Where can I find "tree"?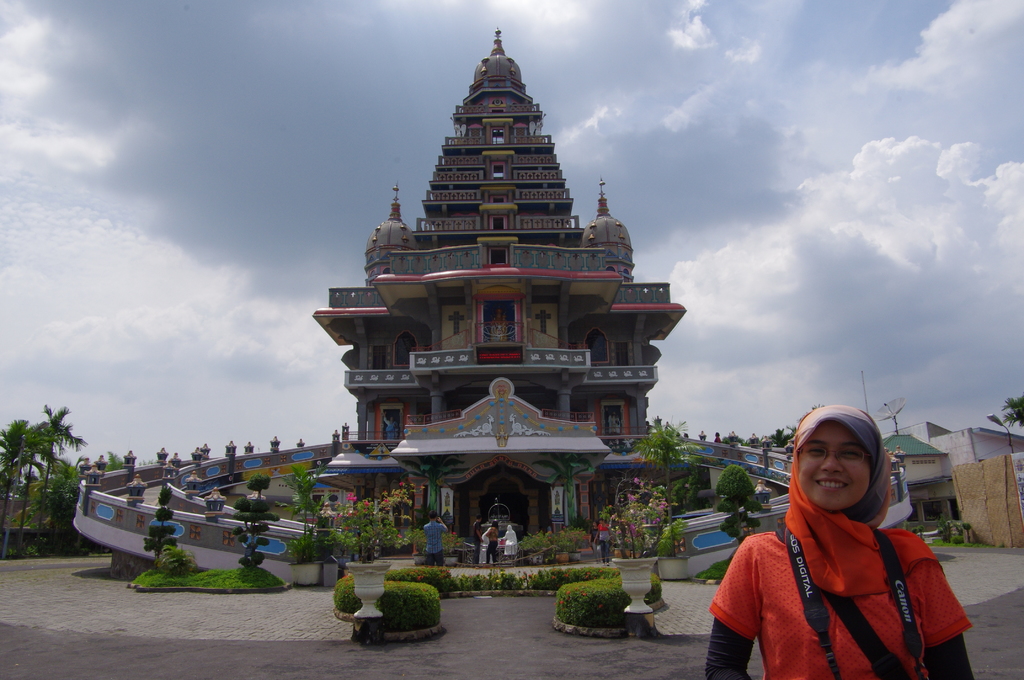
You can find it at crop(1002, 389, 1023, 426).
